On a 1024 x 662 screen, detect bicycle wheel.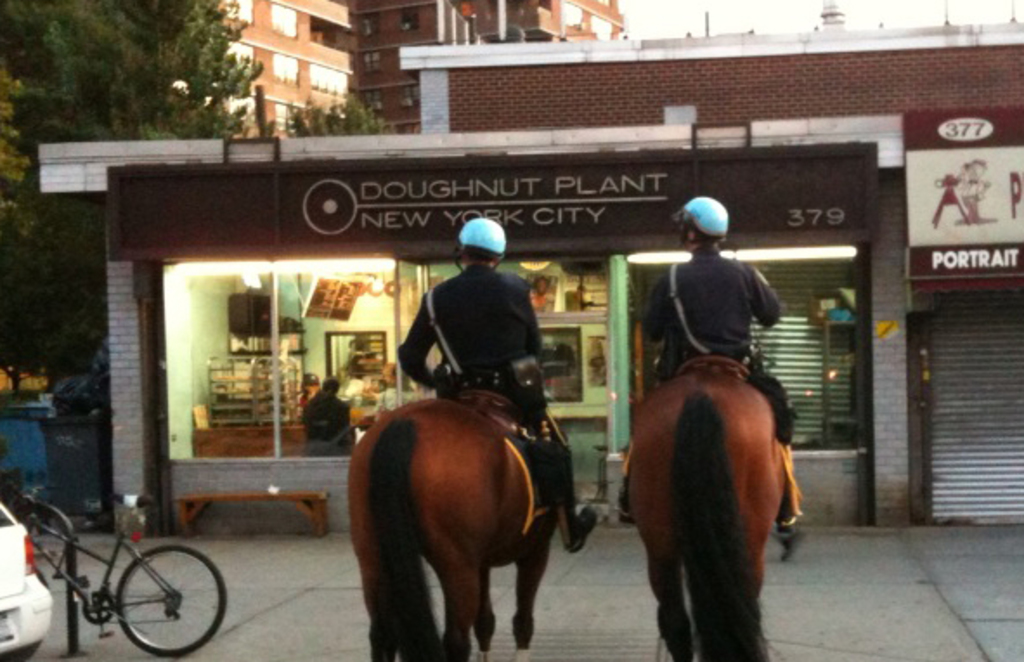
locate(113, 544, 229, 660).
